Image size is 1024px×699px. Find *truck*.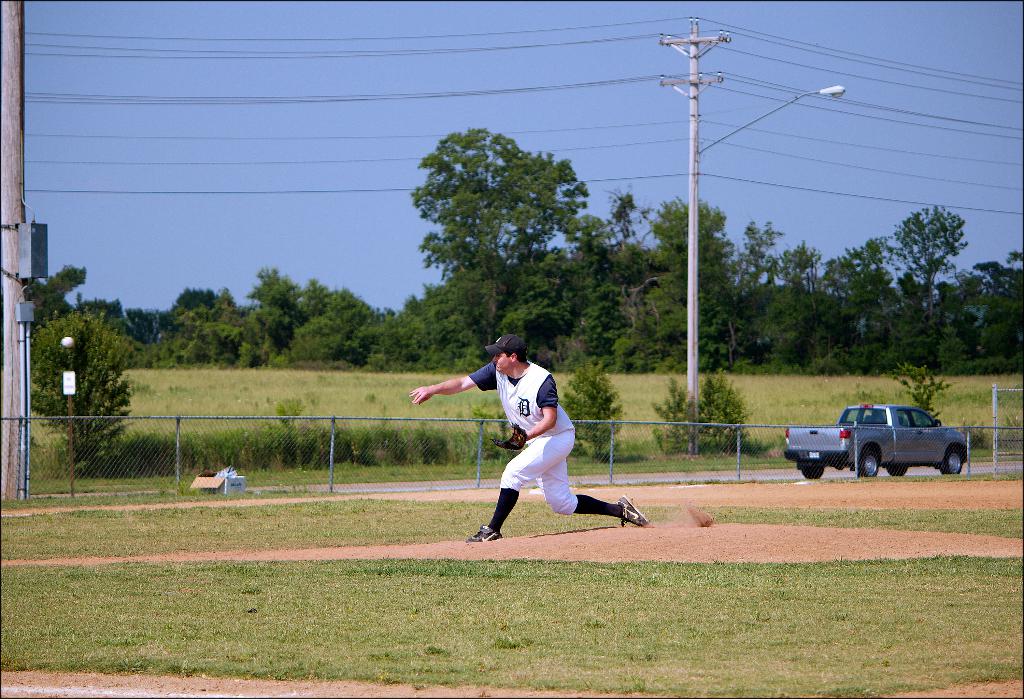
[793,404,979,484].
